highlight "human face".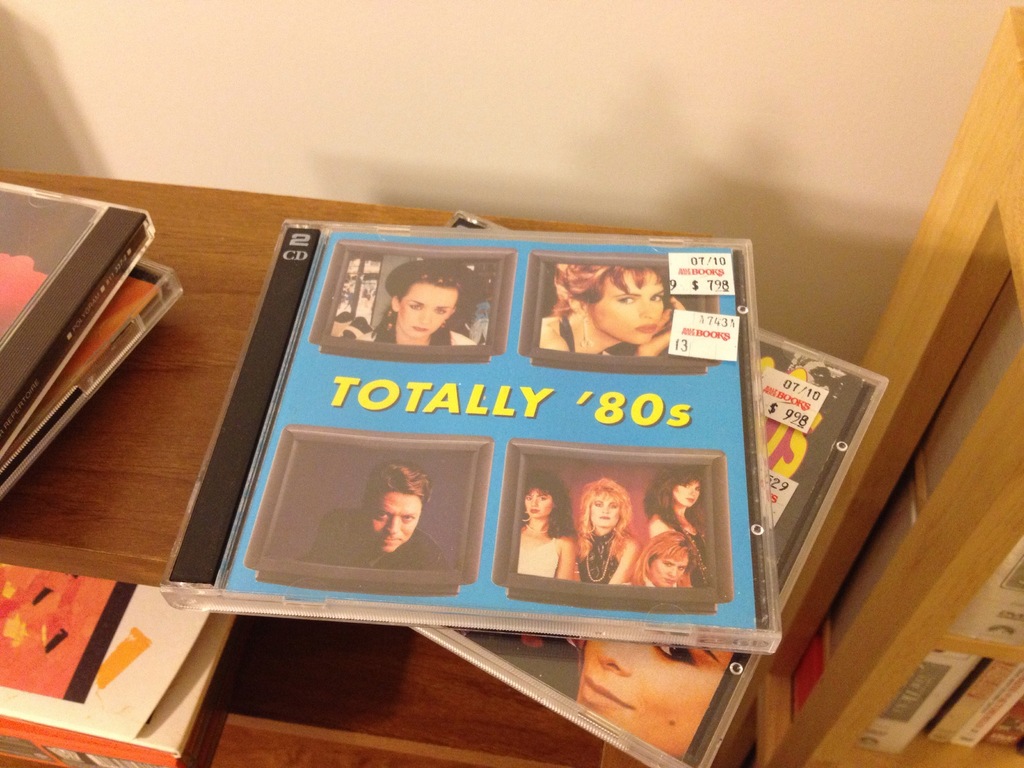
Highlighted region: (652, 556, 690, 587).
